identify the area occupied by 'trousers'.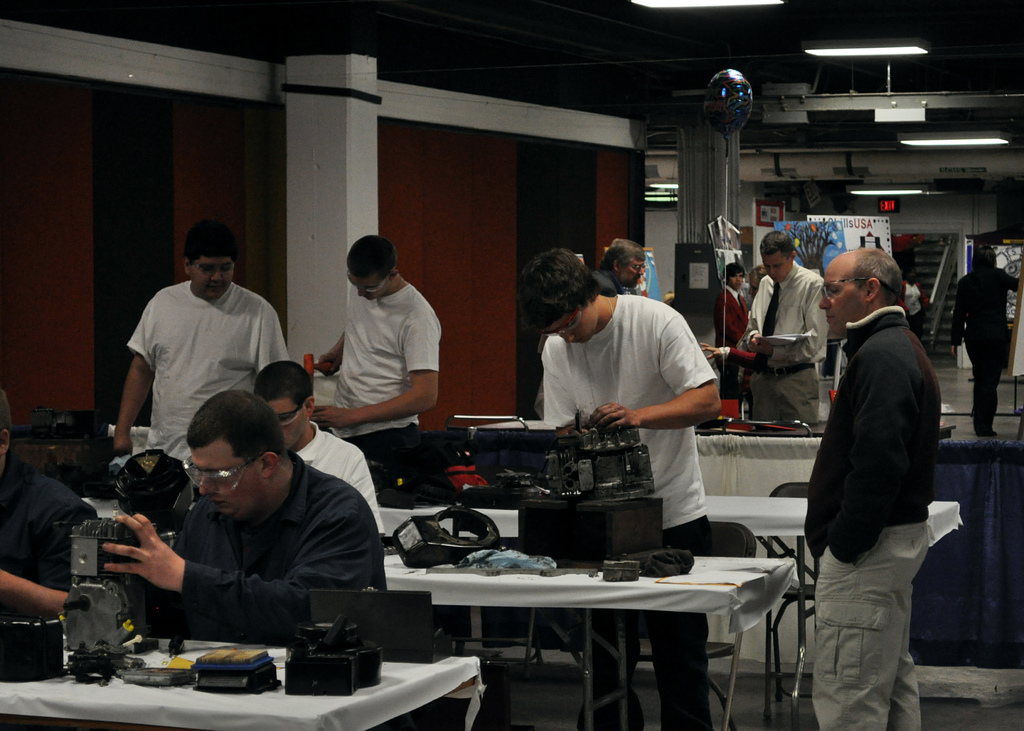
Area: pyautogui.locateOnScreen(719, 360, 744, 396).
